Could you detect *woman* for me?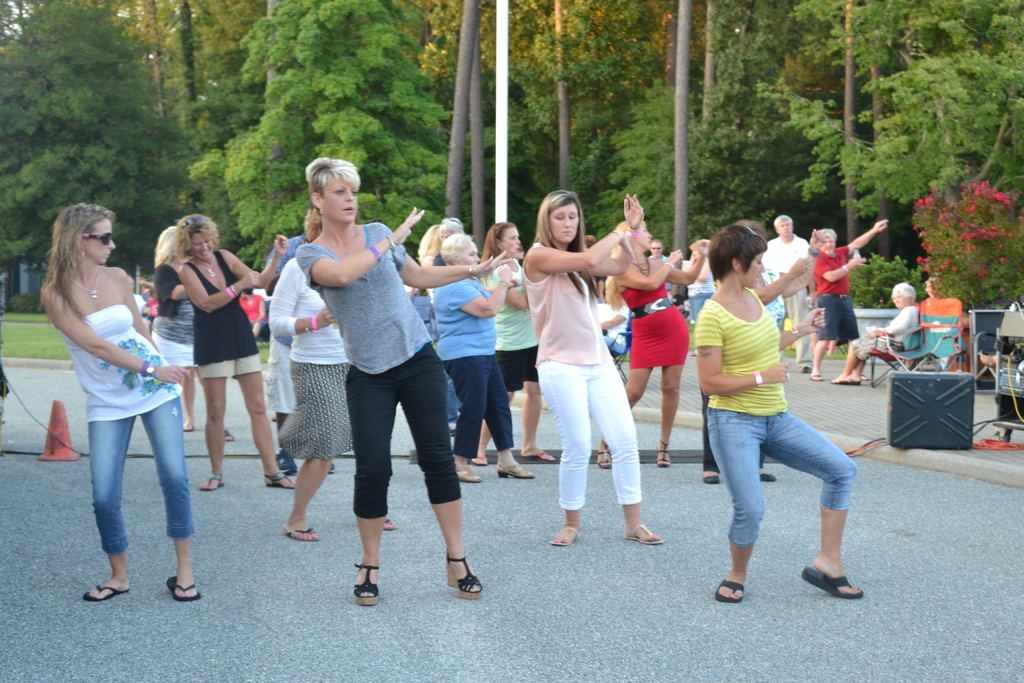
Detection result: l=810, t=215, r=892, b=383.
